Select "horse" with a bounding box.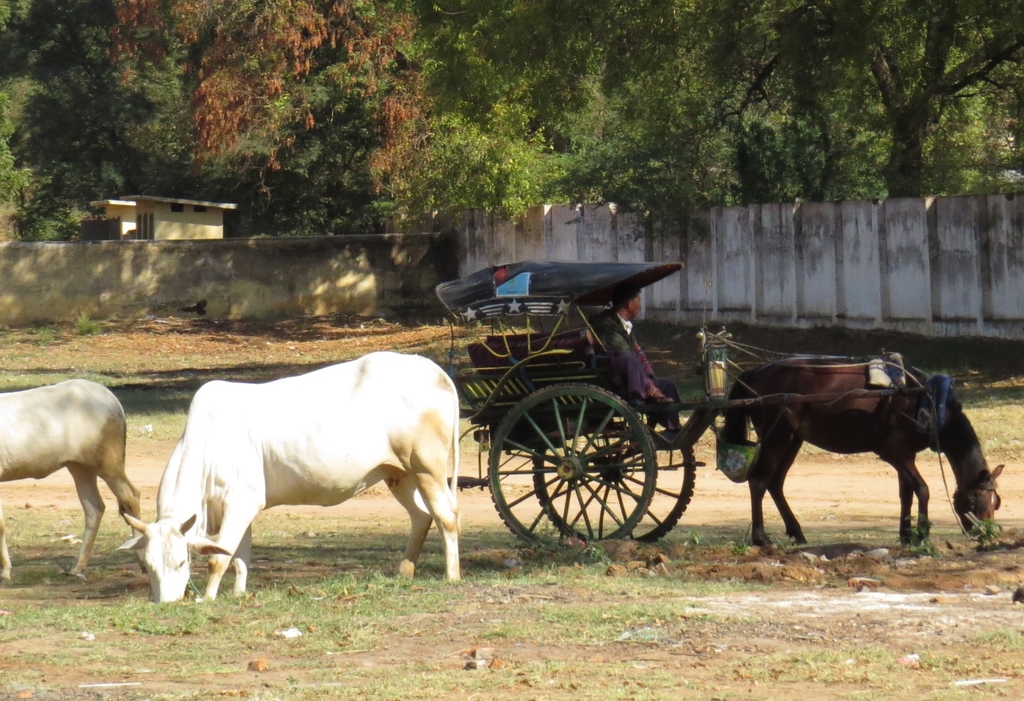
x1=719, y1=355, x2=1002, y2=544.
